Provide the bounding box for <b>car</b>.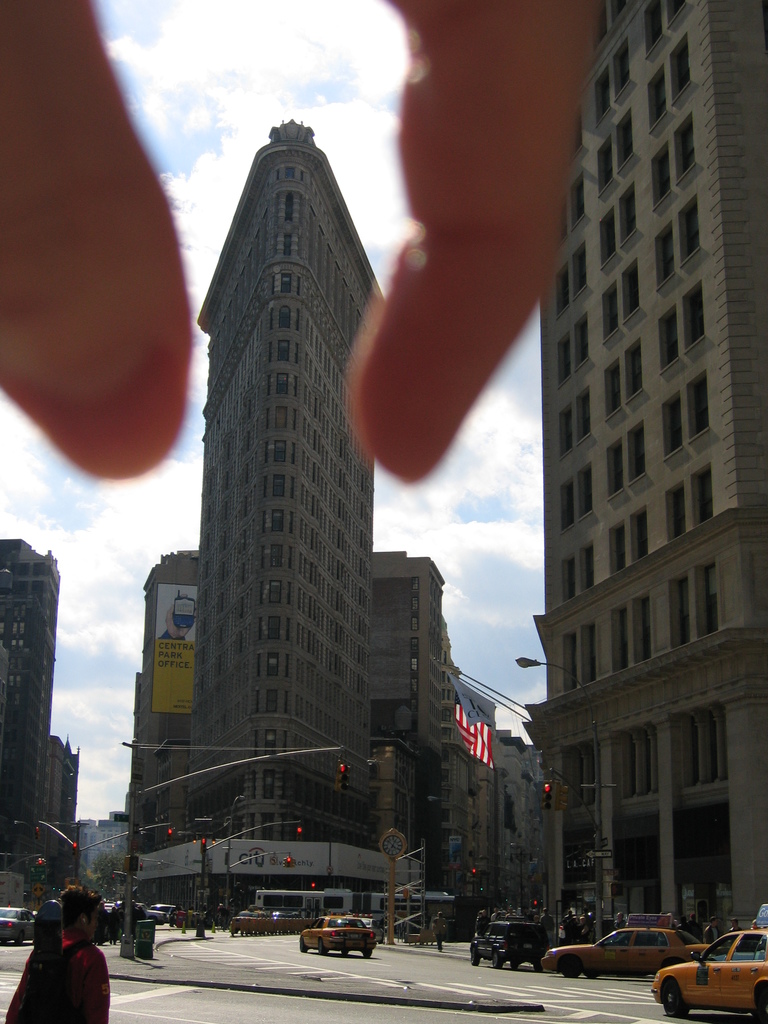
bbox=[149, 907, 172, 926].
